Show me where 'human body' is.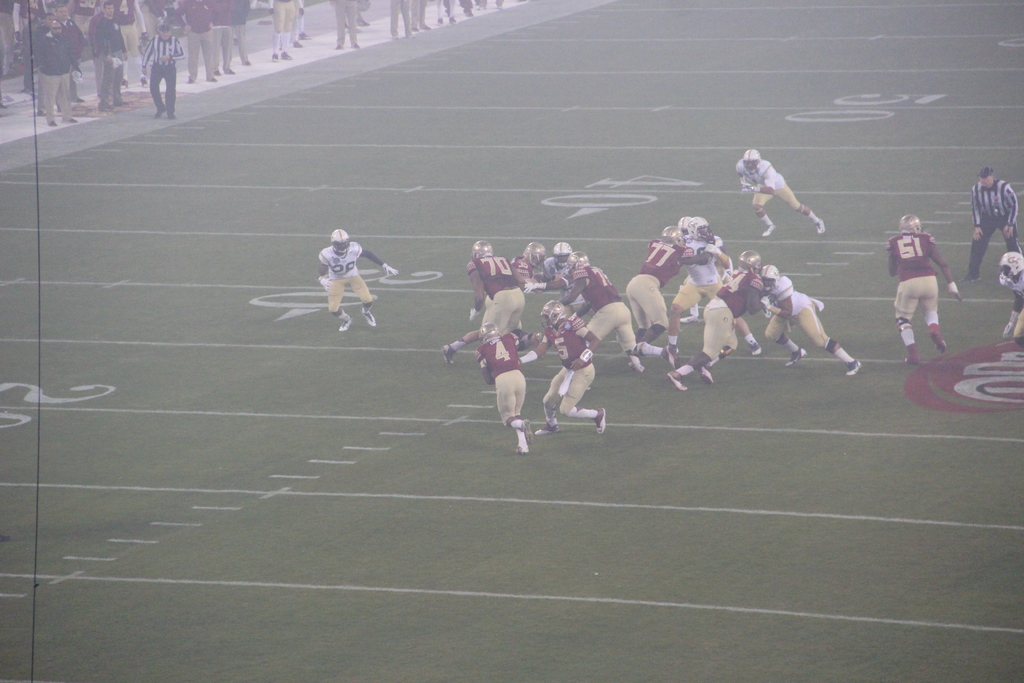
'human body' is at box=[52, 7, 83, 101].
